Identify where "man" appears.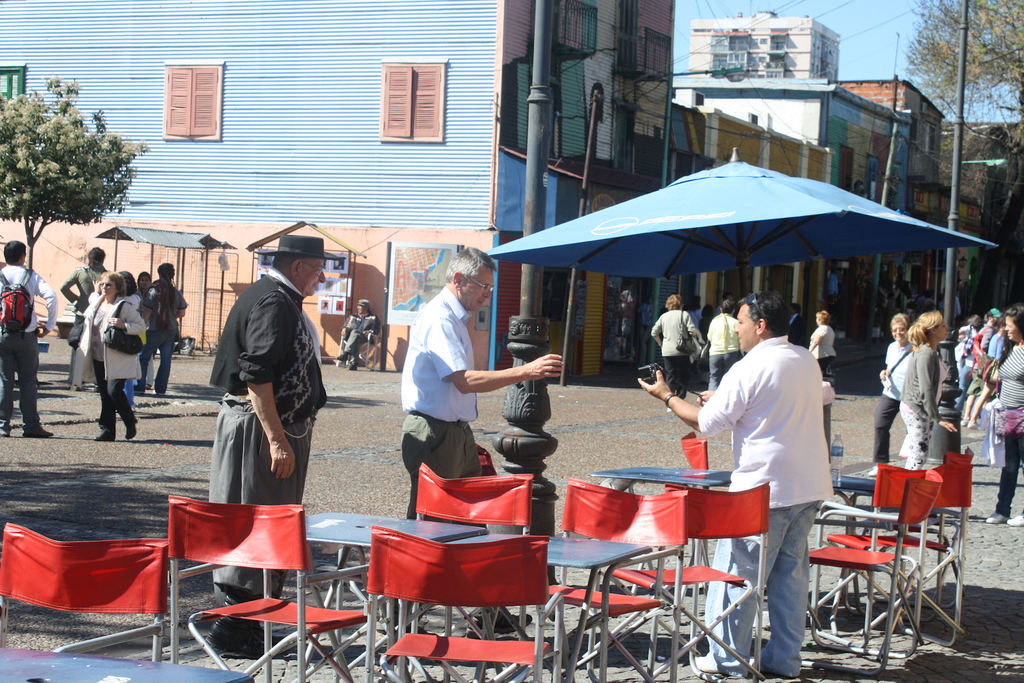
Appears at select_region(211, 234, 324, 658).
